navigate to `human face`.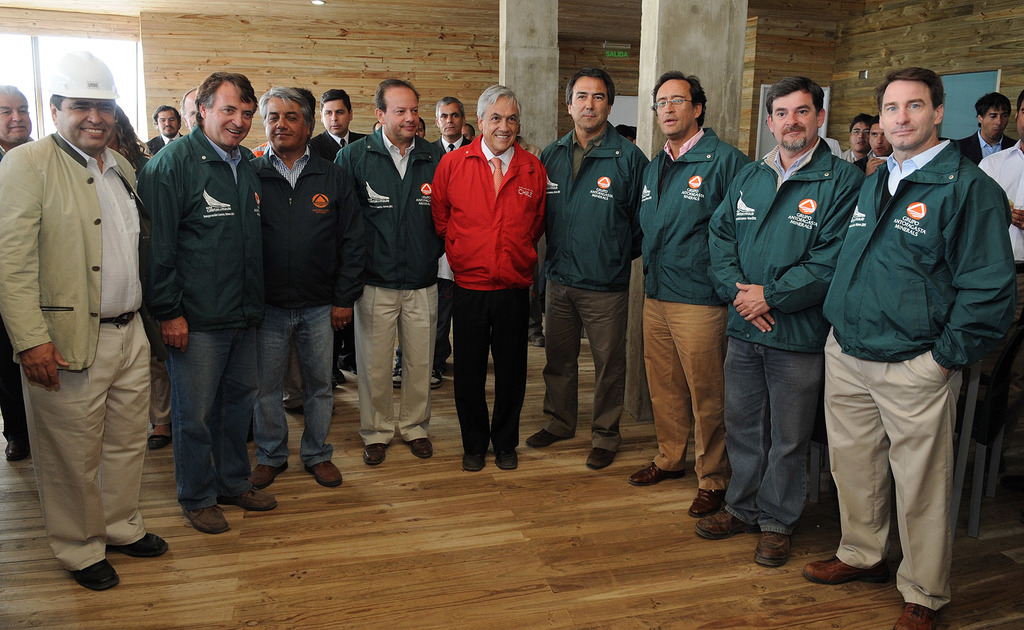
Navigation target: BBox(570, 77, 611, 129).
